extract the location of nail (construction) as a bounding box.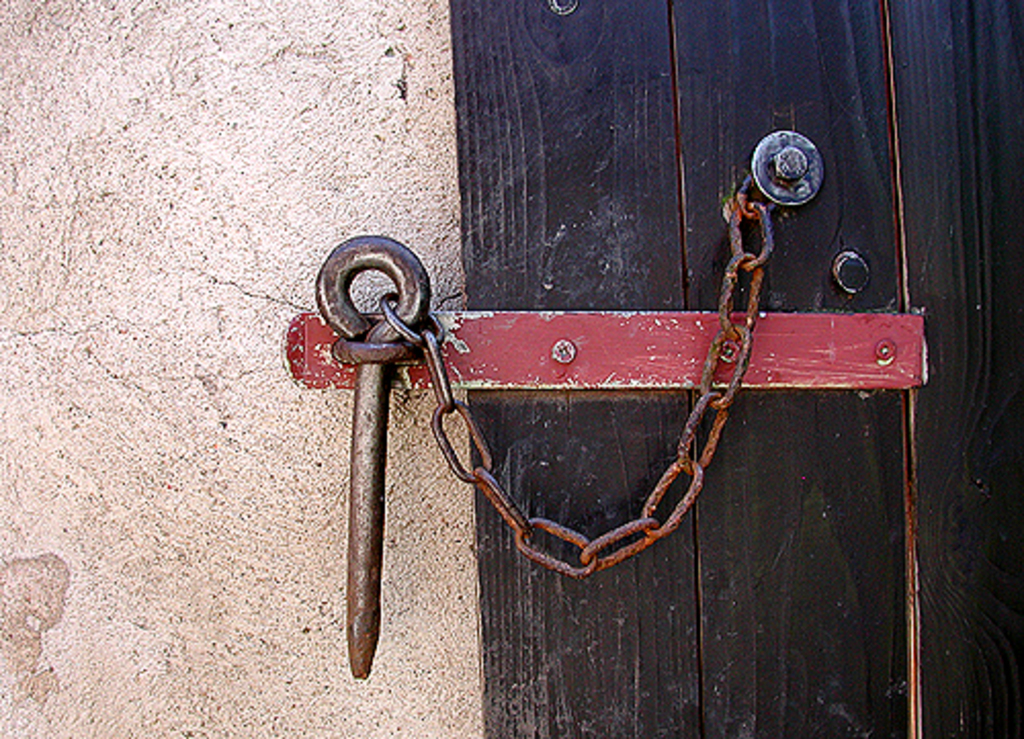
bbox=[752, 129, 817, 205].
